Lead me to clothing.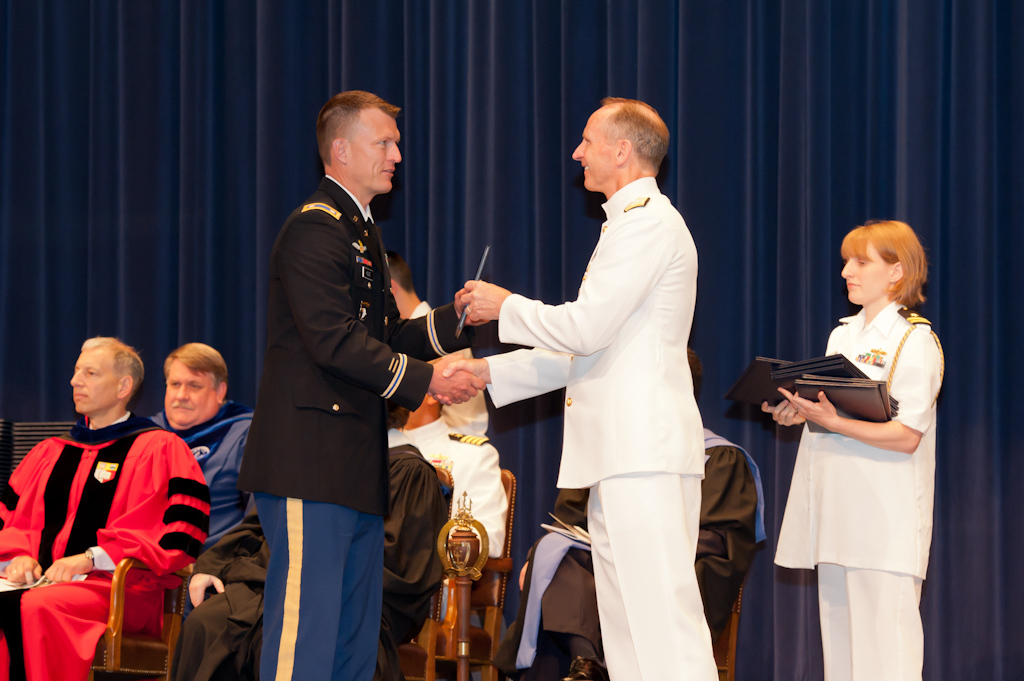
Lead to box=[23, 396, 200, 649].
